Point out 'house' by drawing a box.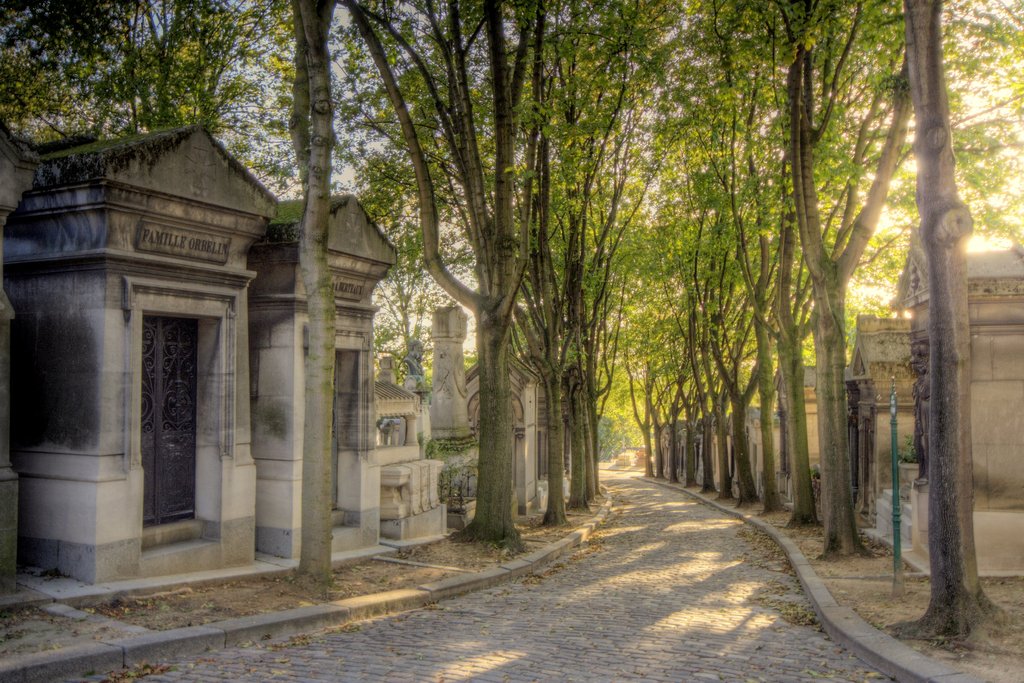
(left=374, top=374, right=448, bottom=546).
